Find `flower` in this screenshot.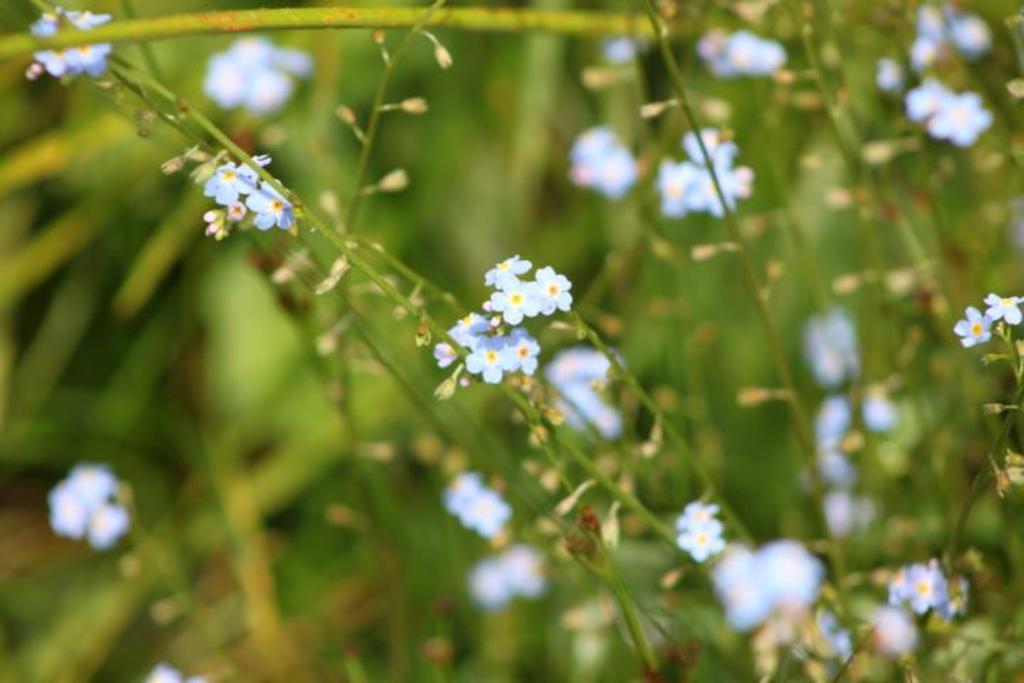
The bounding box for `flower` is l=909, t=85, r=951, b=121.
